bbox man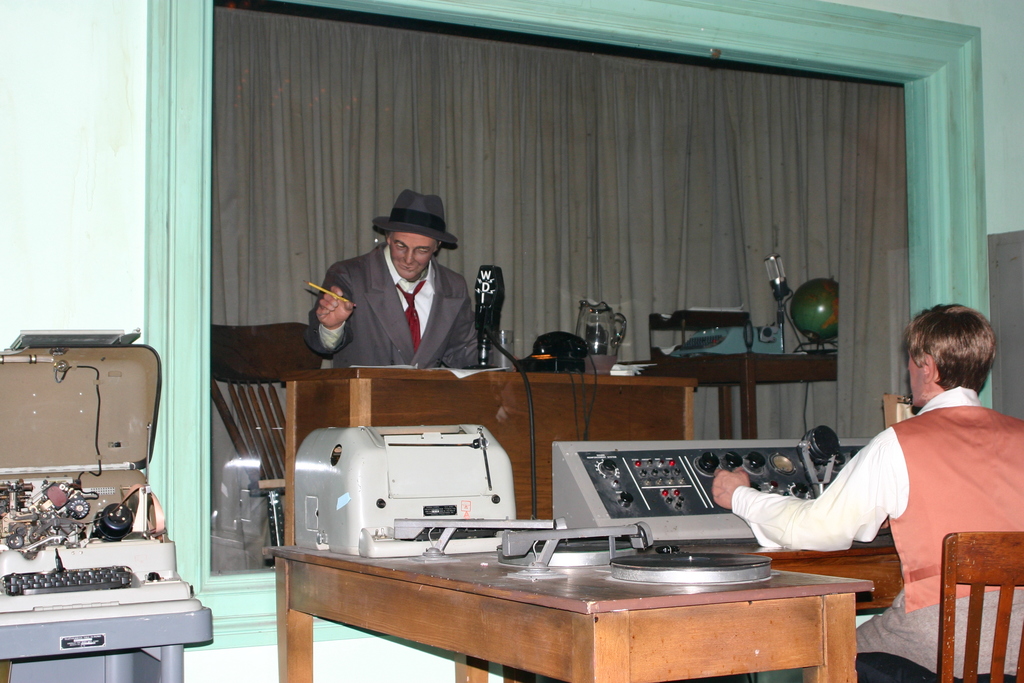
box(310, 195, 485, 378)
